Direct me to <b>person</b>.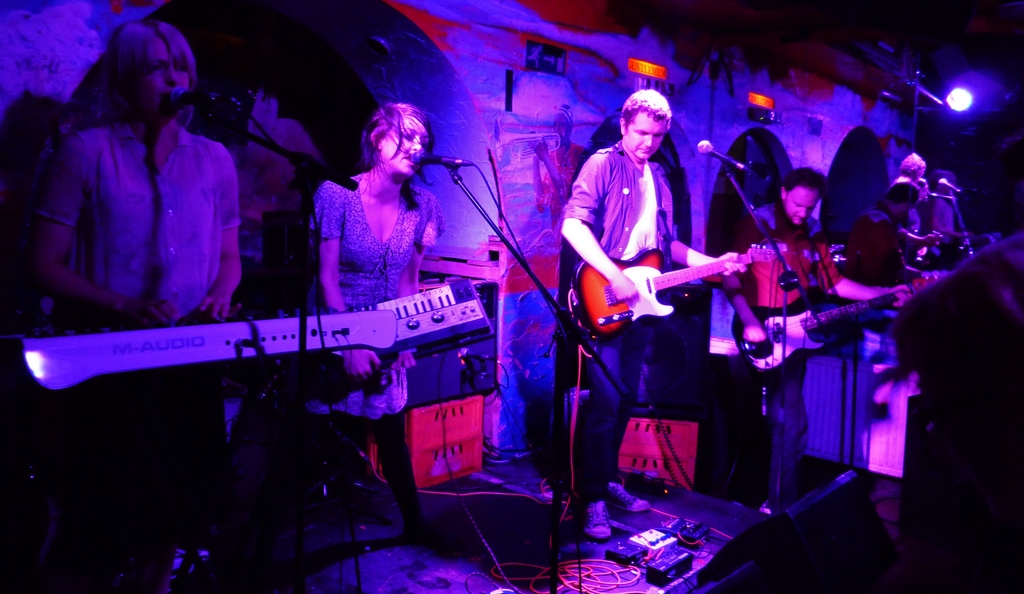
Direction: bbox=(310, 102, 445, 541).
